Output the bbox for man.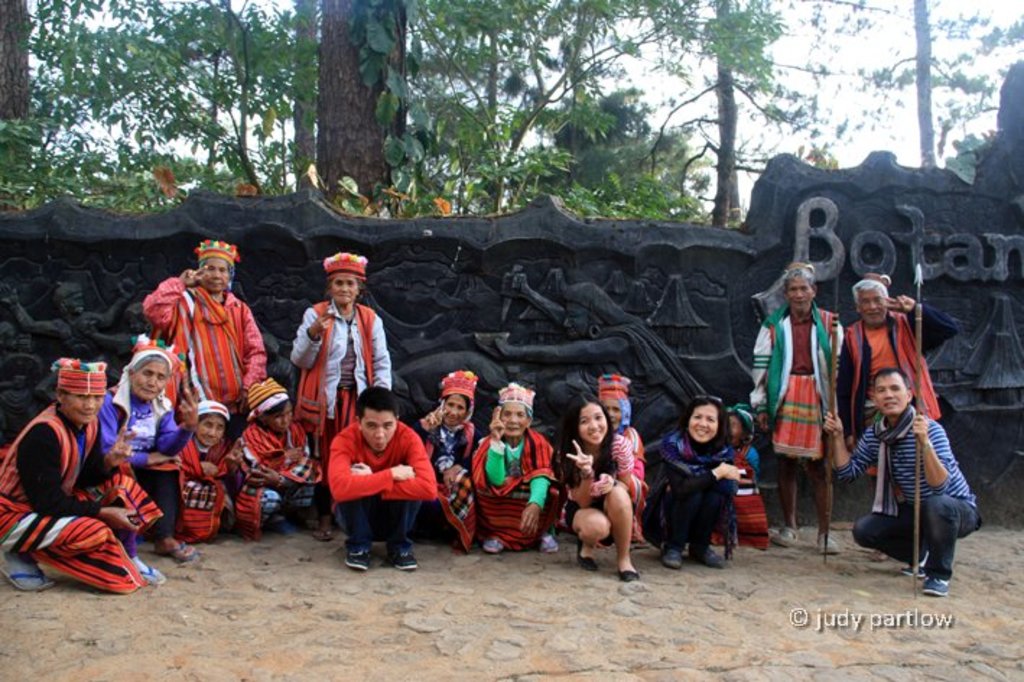
[324, 386, 442, 572].
